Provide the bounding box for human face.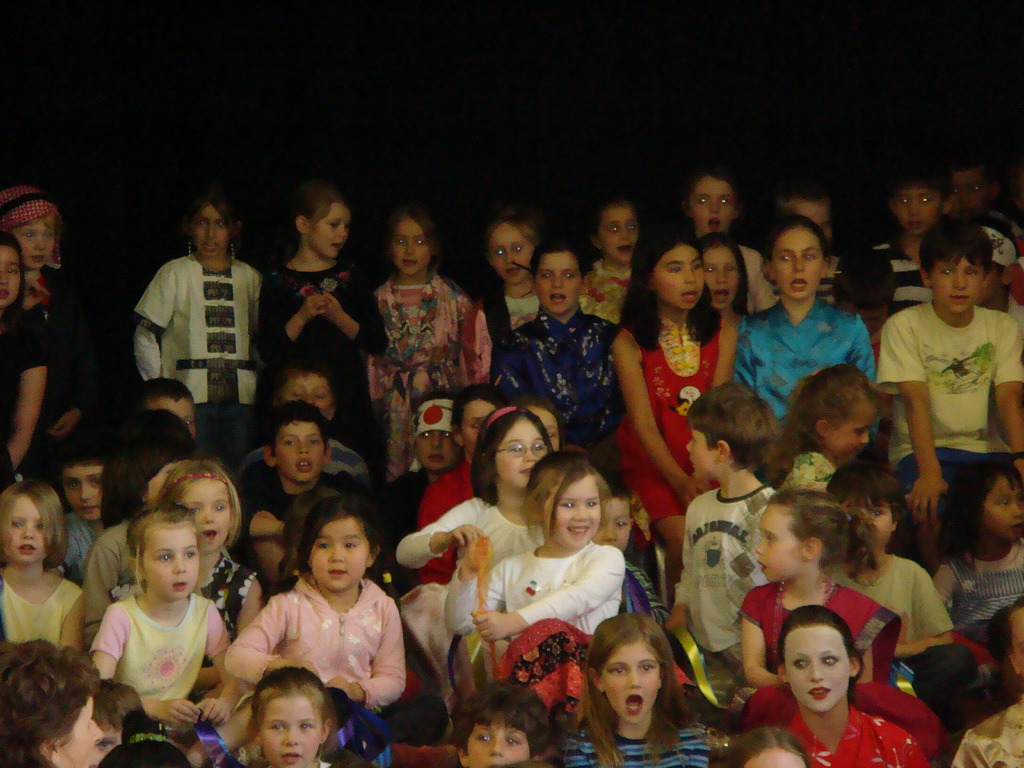
detection(309, 205, 353, 262).
